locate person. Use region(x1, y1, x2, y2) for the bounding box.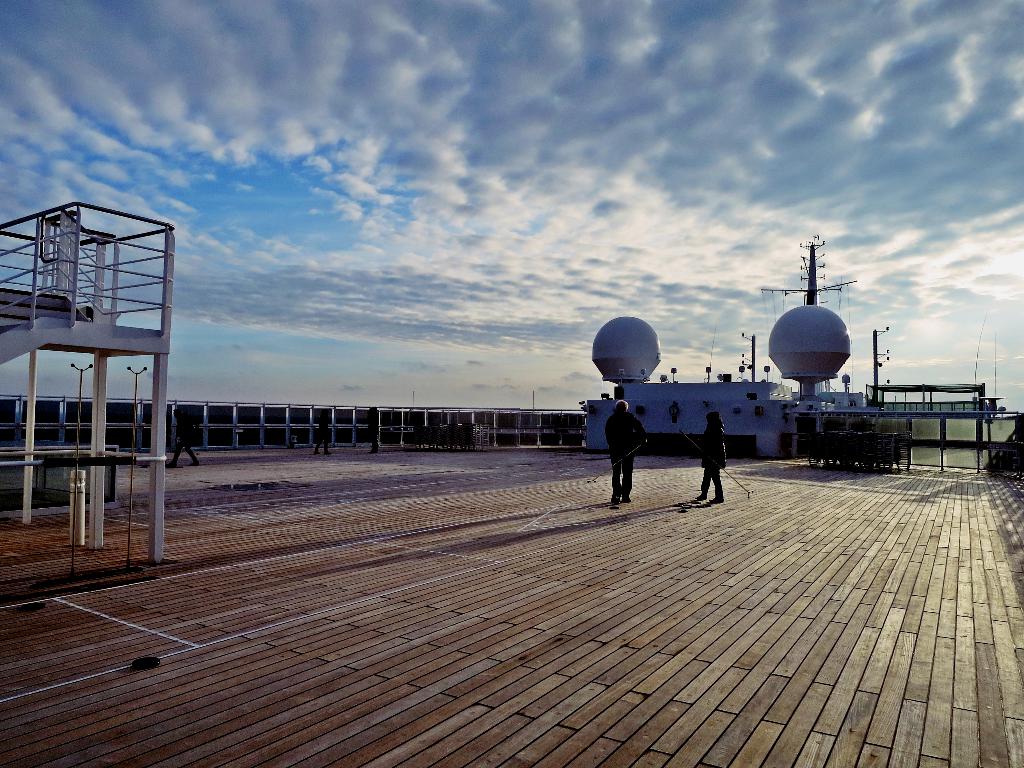
region(694, 410, 726, 504).
